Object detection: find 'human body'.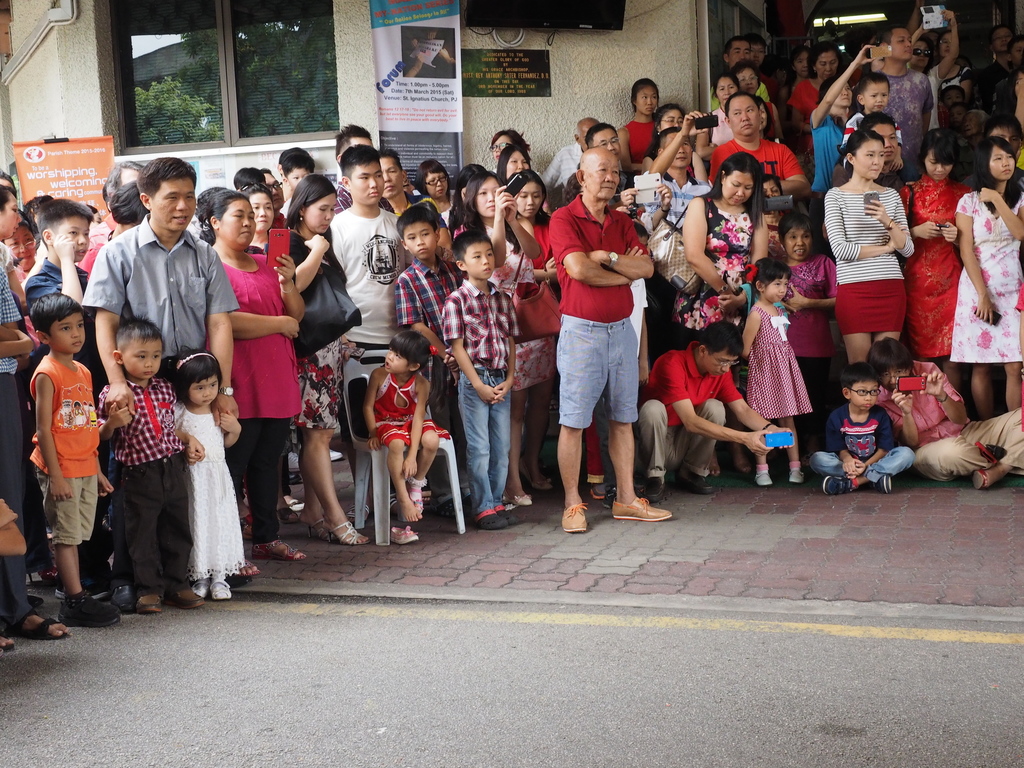
select_region(456, 165, 541, 512).
